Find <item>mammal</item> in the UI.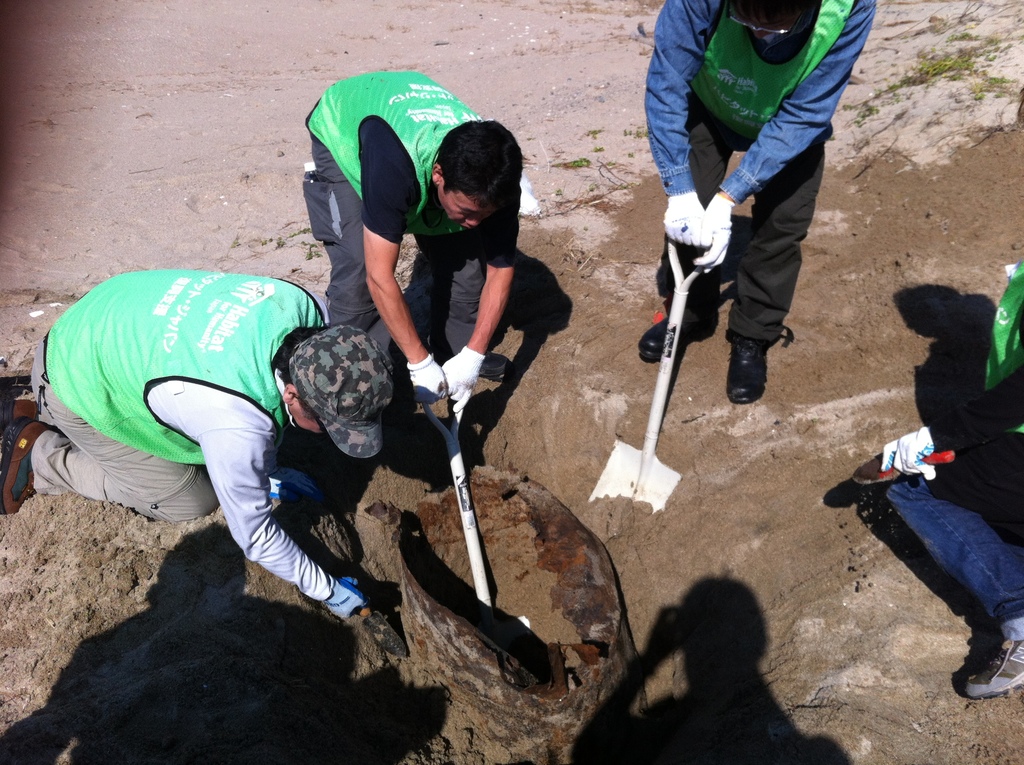
UI element at bbox(630, 15, 860, 437).
